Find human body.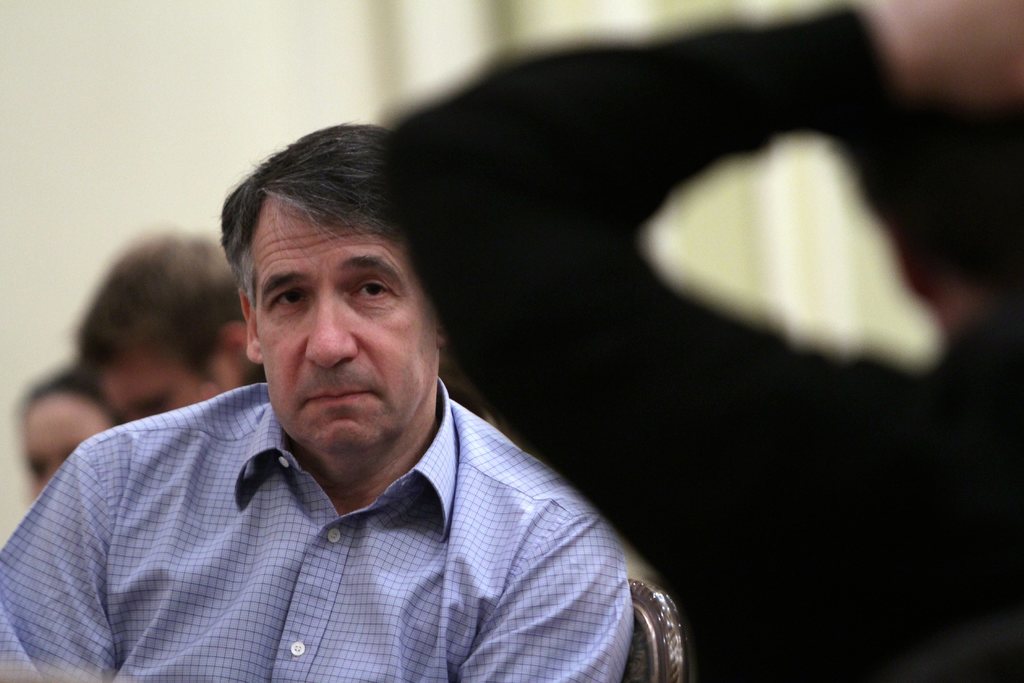
Rect(79, 231, 256, 434).
